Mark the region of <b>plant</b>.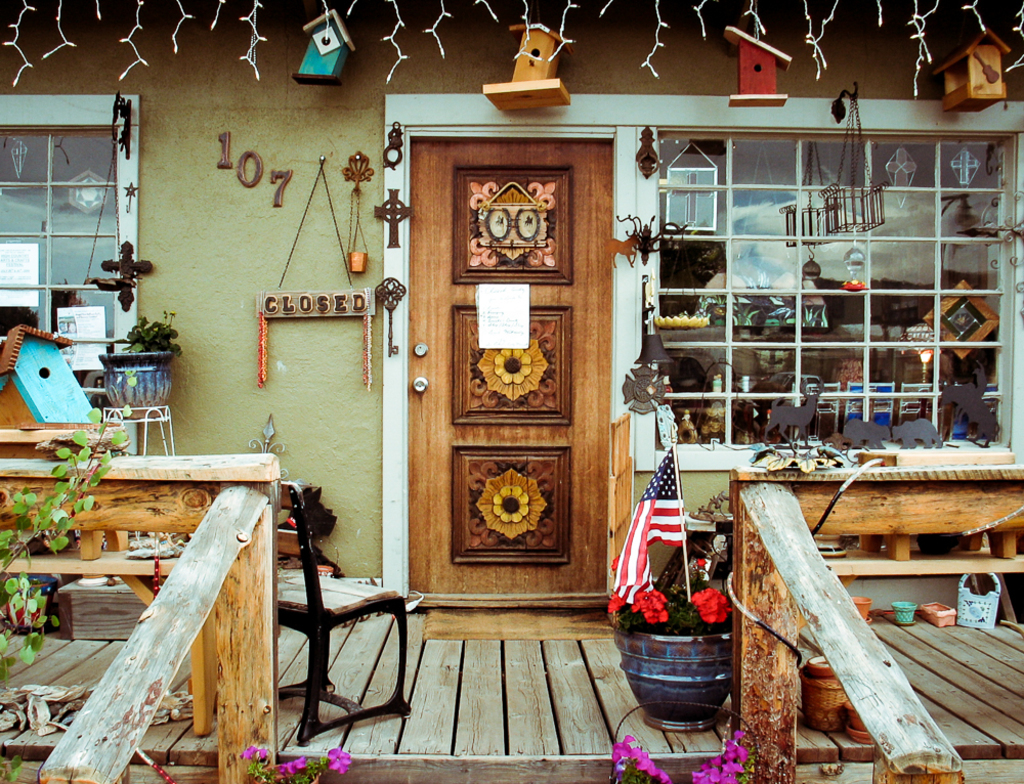
Region: select_region(0, 752, 24, 783).
